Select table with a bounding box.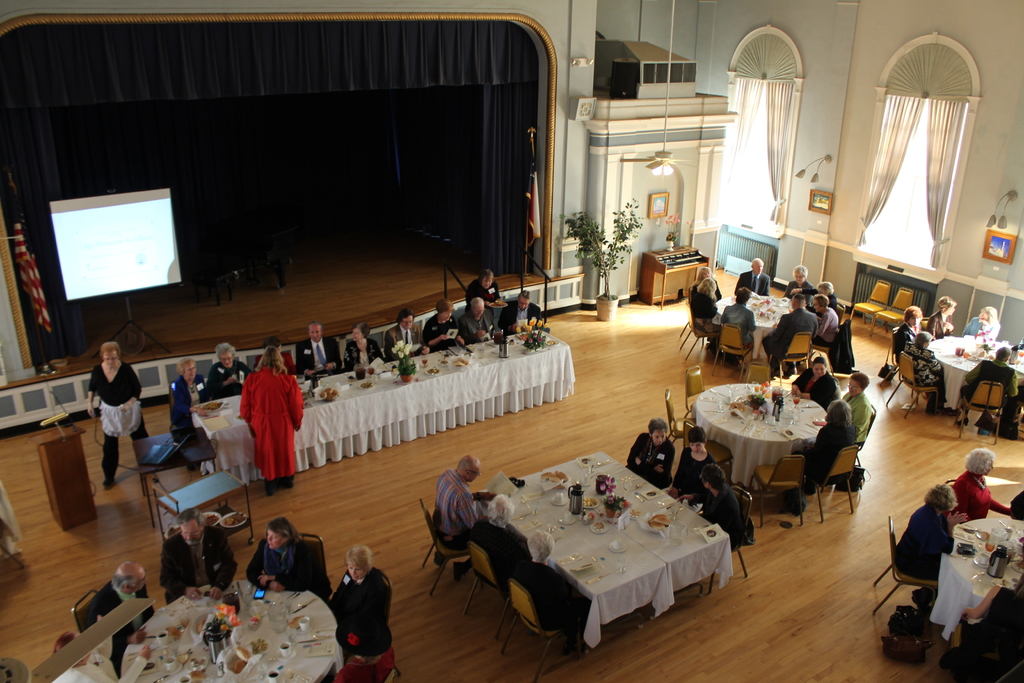
<region>699, 386, 829, 483</region>.
